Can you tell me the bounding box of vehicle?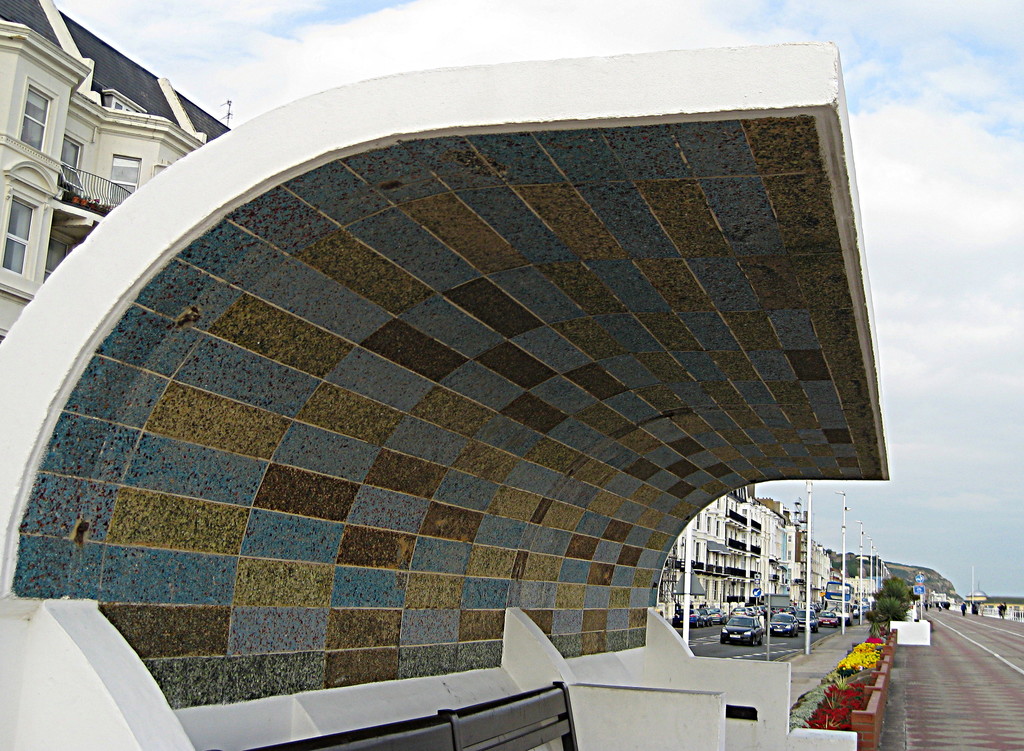
[826,581,856,624].
